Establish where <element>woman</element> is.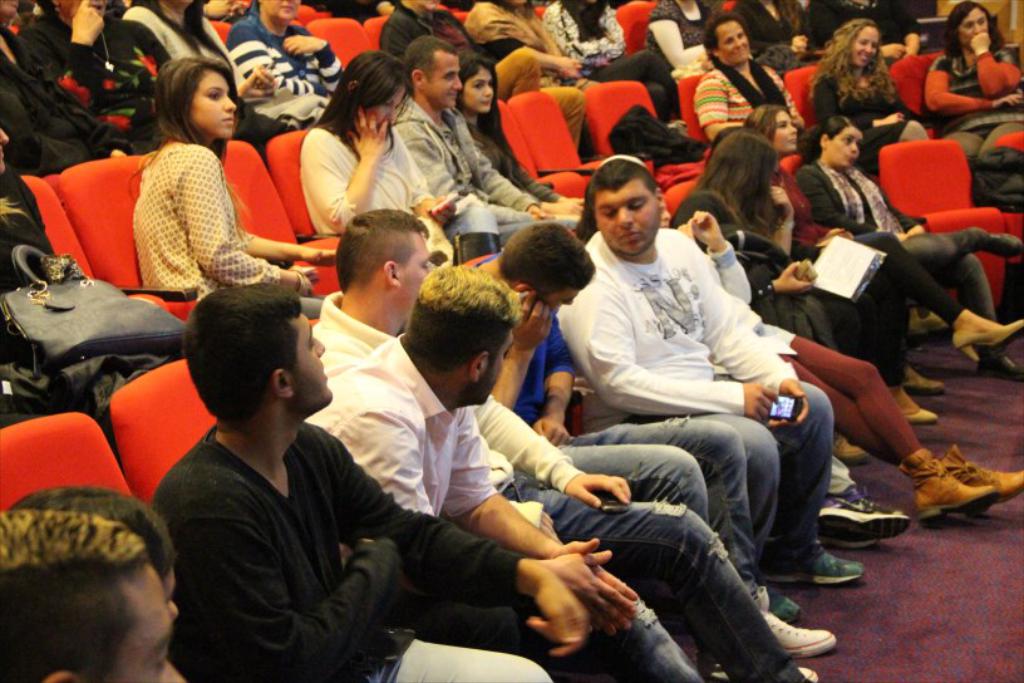
Established at <region>541, 0, 678, 132</region>.
